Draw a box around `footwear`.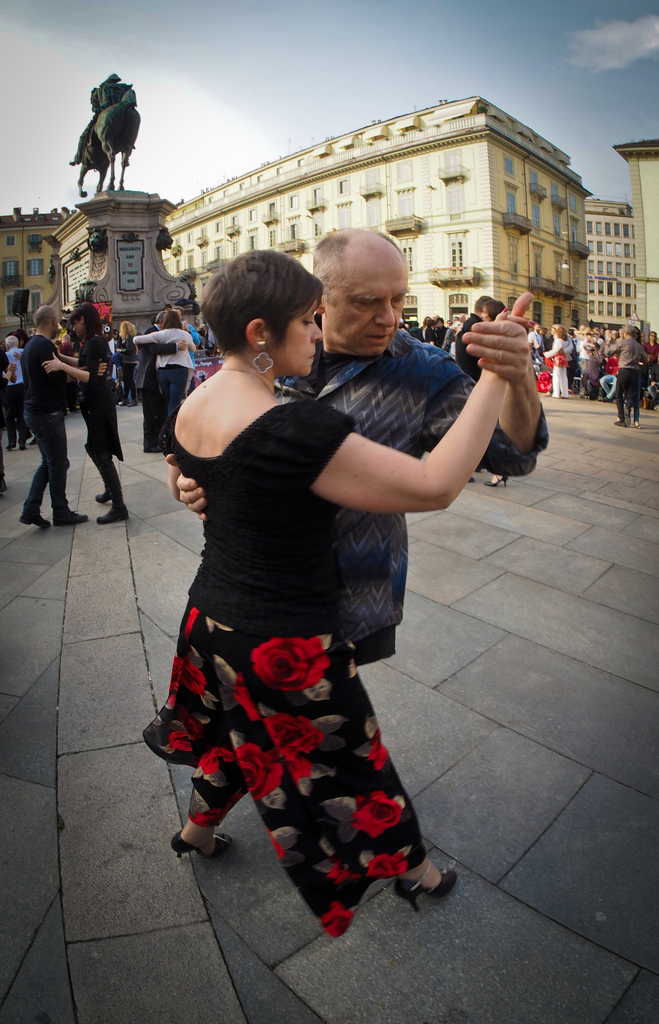
x1=20 y1=508 x2=44 y2=529.
